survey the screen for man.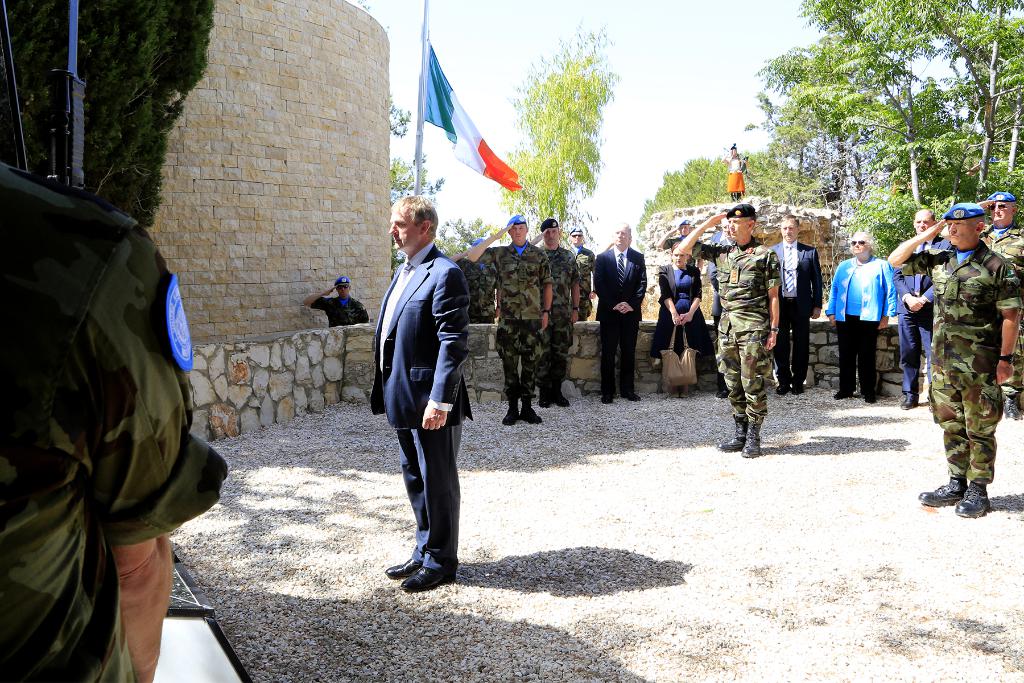
Survey found: (658, 215, 689, 251).
